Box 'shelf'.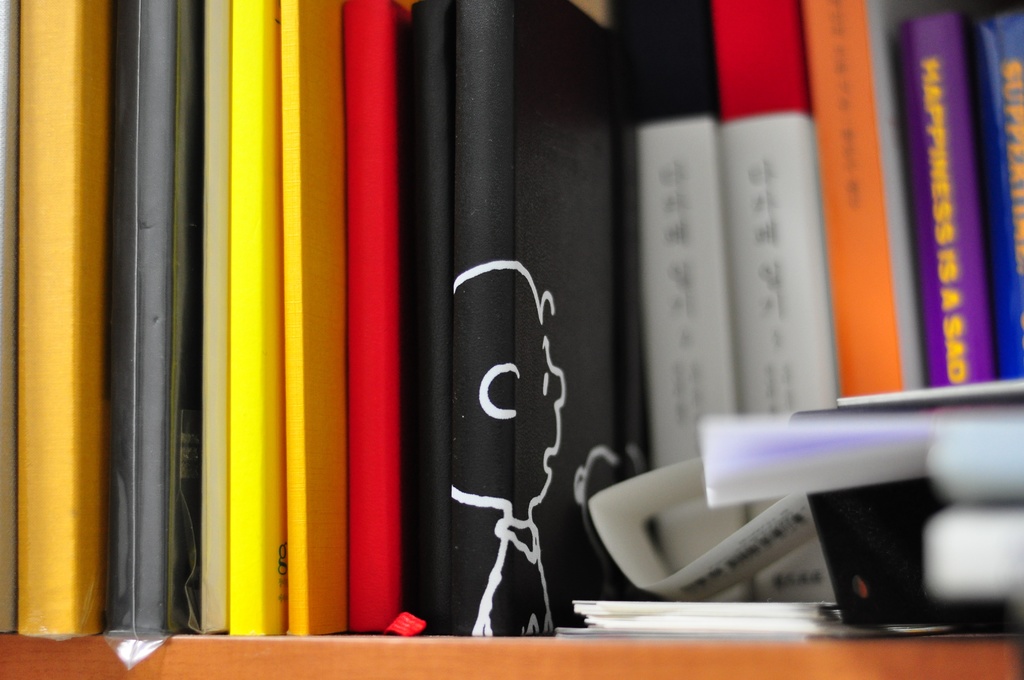
0,624,1023,679.
